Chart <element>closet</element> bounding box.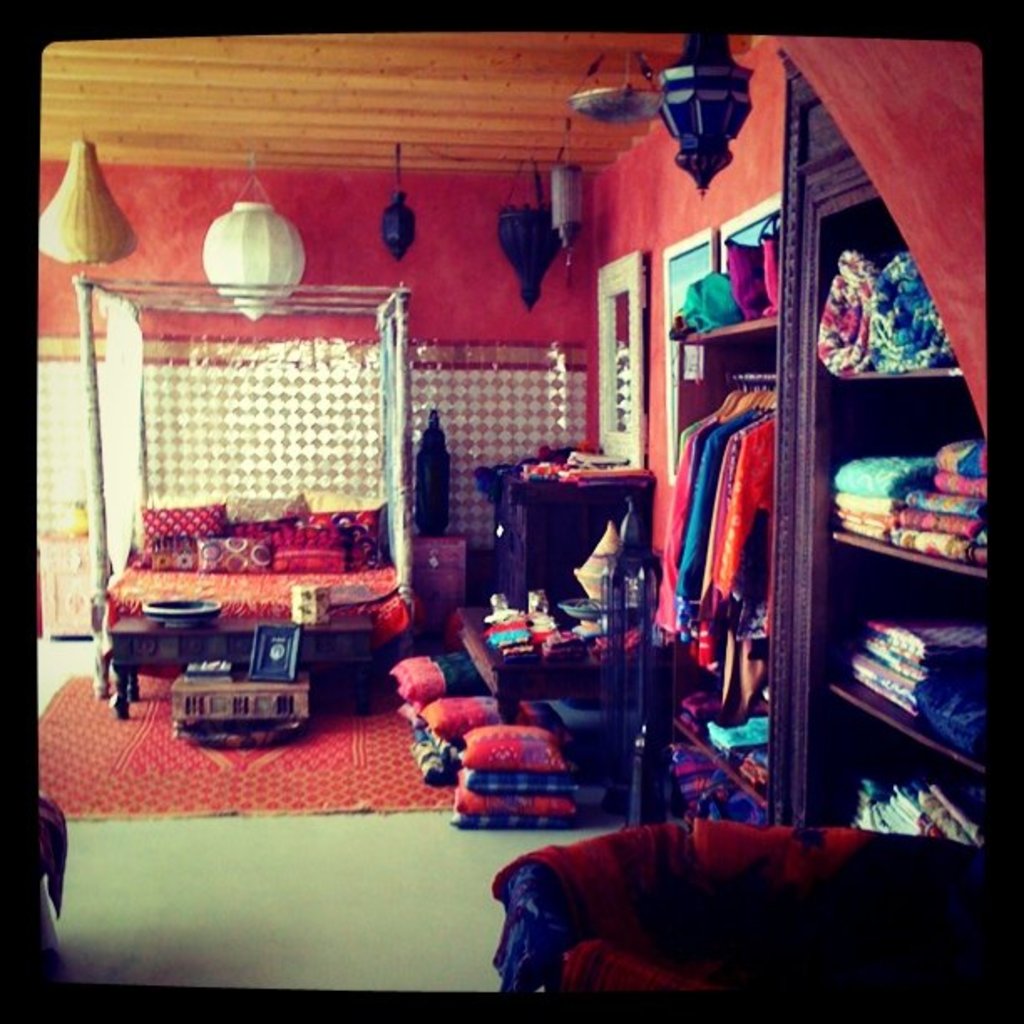
Charted: left=843, top=611, right=980, bottom=763.
